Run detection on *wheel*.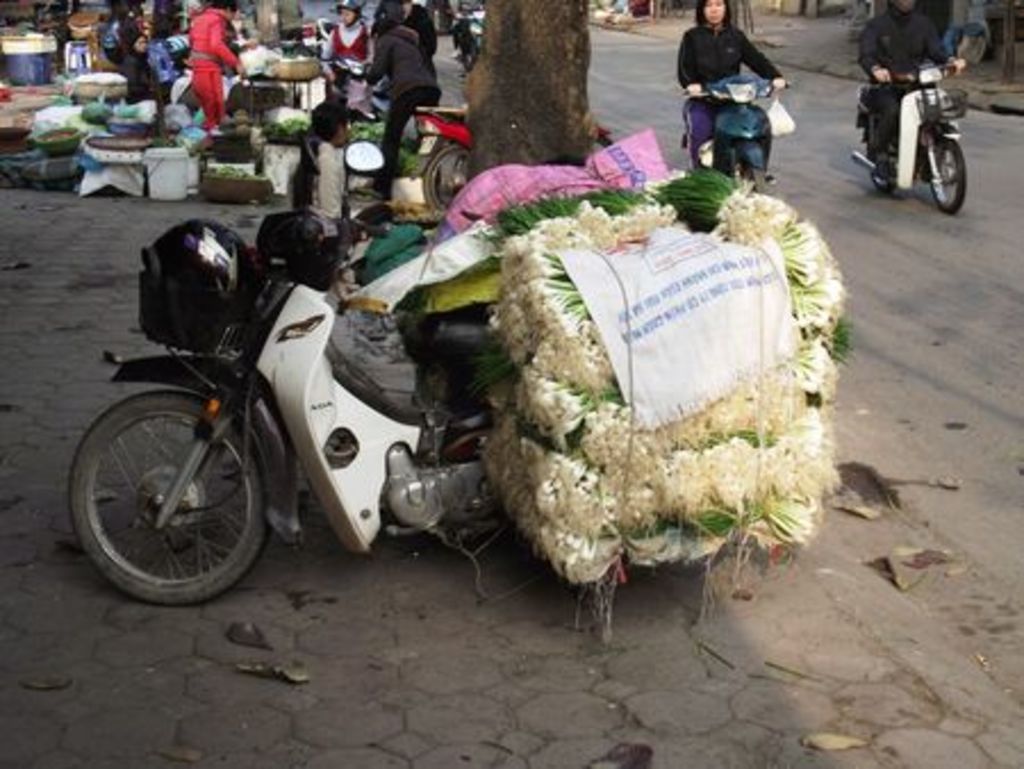
Result: pyautogui.locateOnScreen(416, 146, 469, 212).
